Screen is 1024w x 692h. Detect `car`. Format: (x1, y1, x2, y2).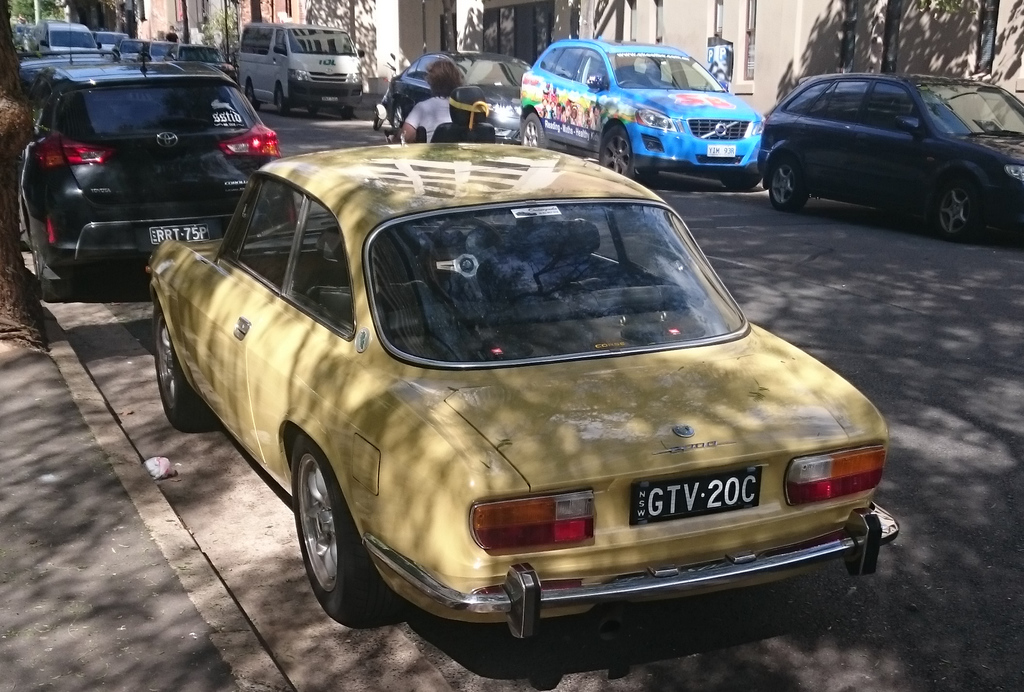
(387, 49, 536, 139).
